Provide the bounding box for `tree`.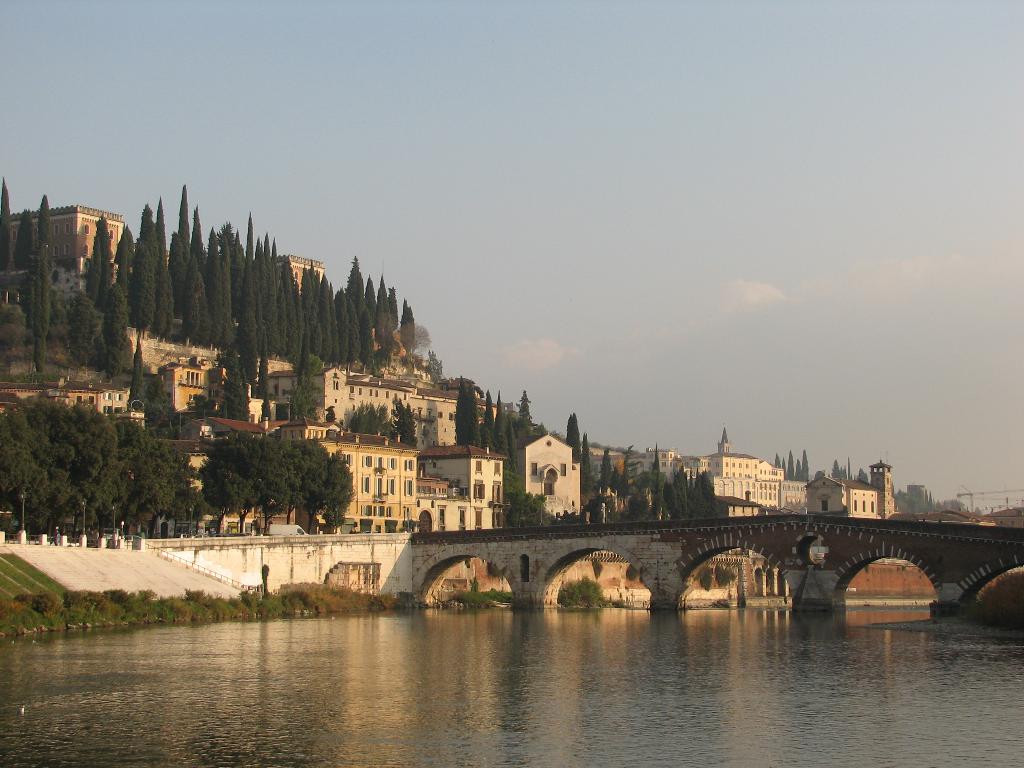
(left=456, top=372, right=477, bottom=447).
